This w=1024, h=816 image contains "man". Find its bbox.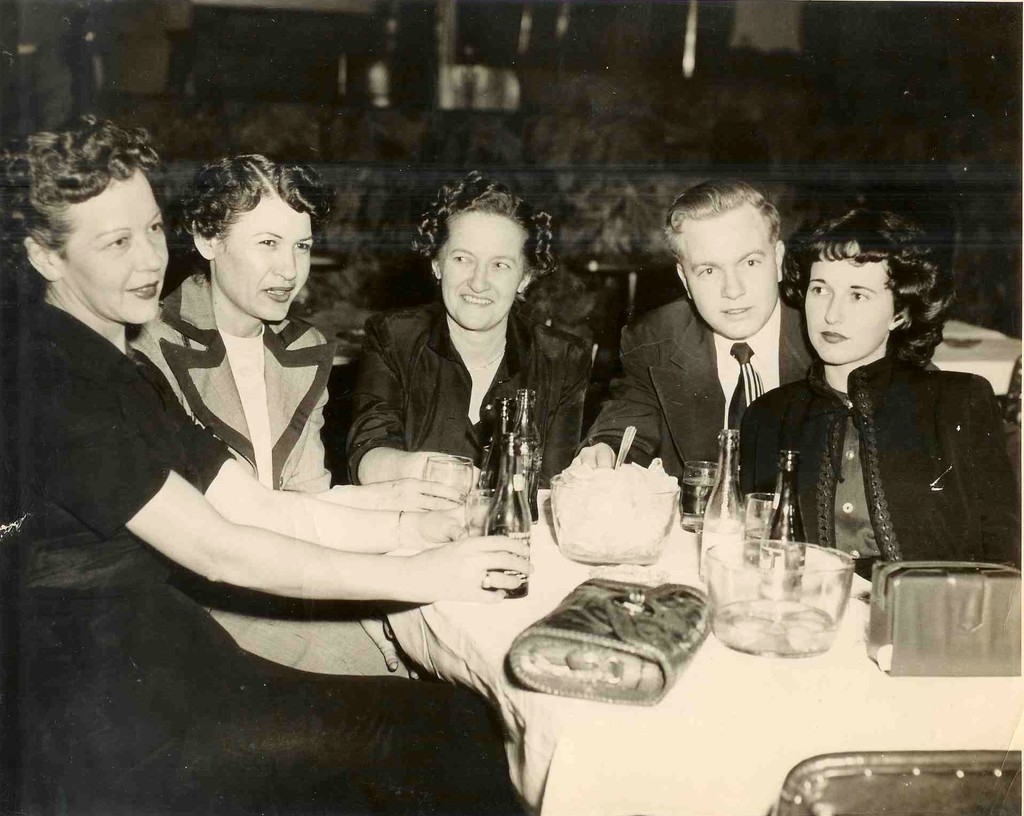
604, 197, 831, 515.
